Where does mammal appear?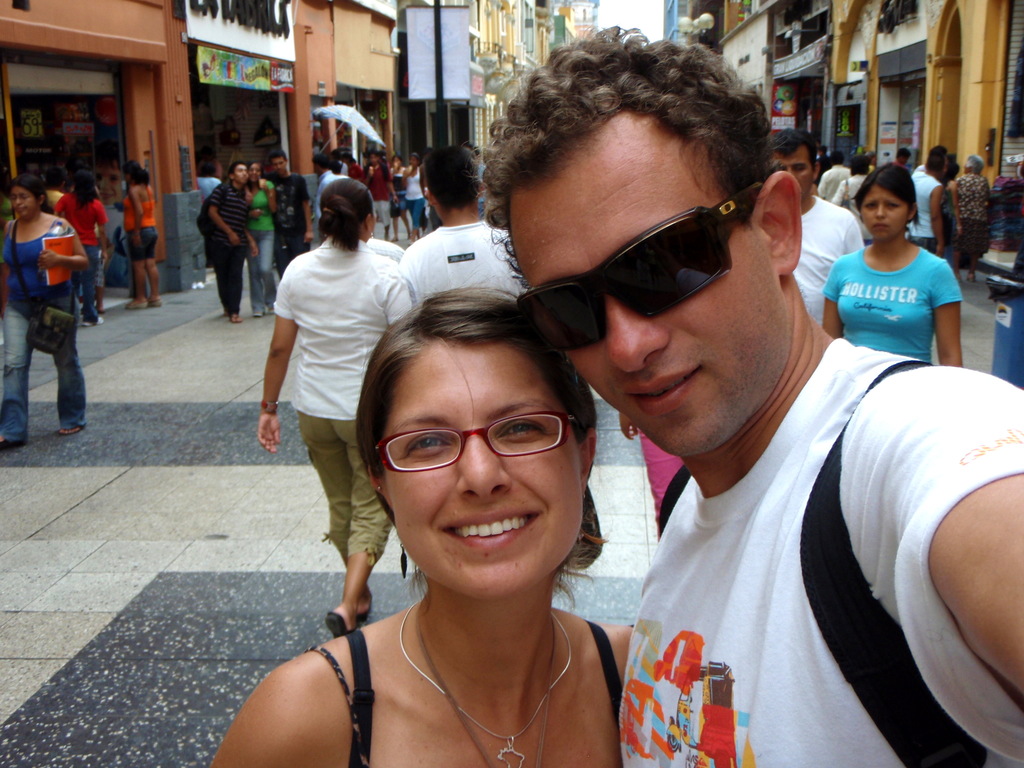
Appears at 819 154 851 204.
